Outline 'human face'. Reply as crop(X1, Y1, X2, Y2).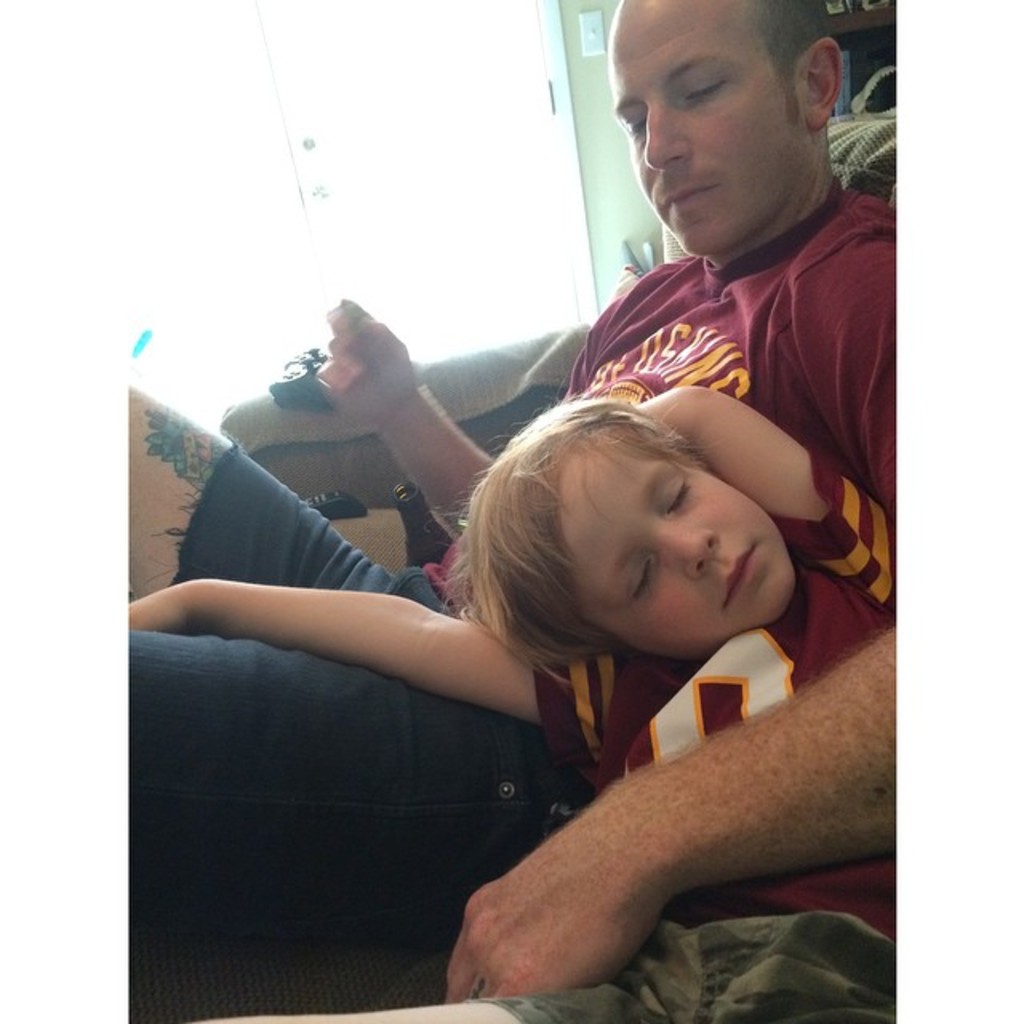
crop(610, 0, 810, 259).
